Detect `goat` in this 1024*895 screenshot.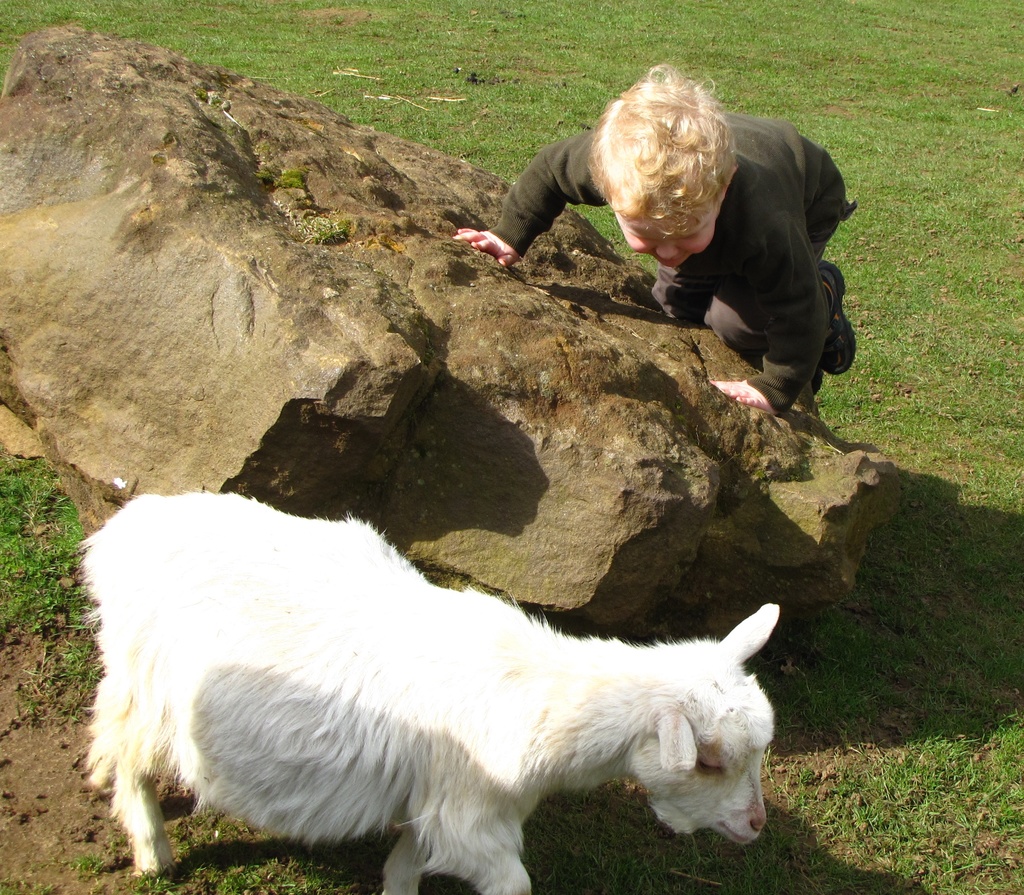
Detection: (left=67, top=471, right=820, bottom=894).
